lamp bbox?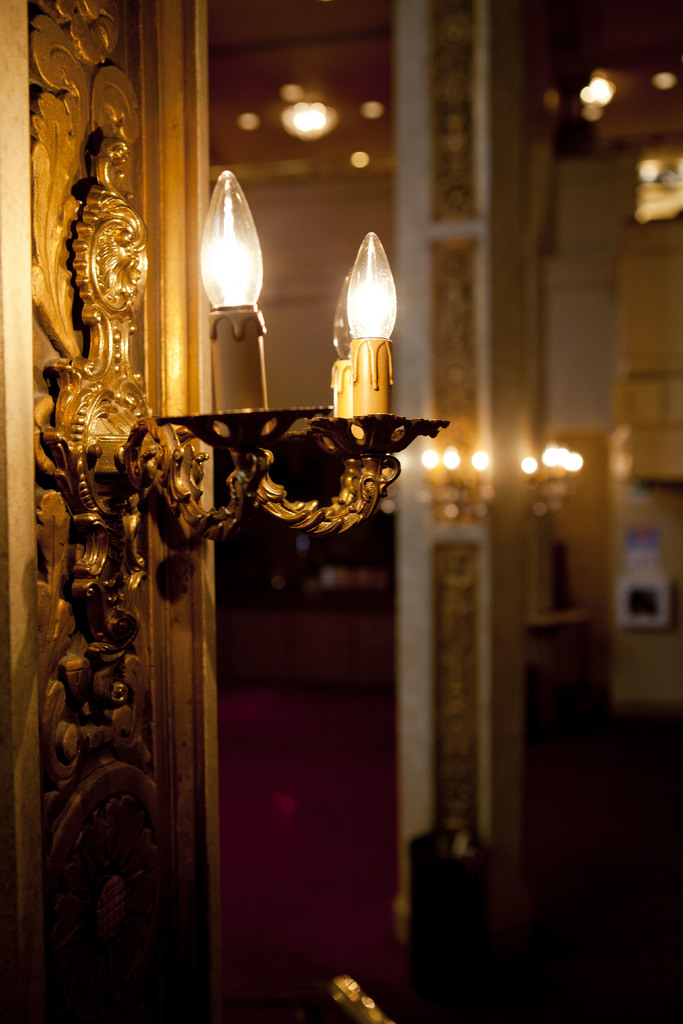
274/78/341/143
